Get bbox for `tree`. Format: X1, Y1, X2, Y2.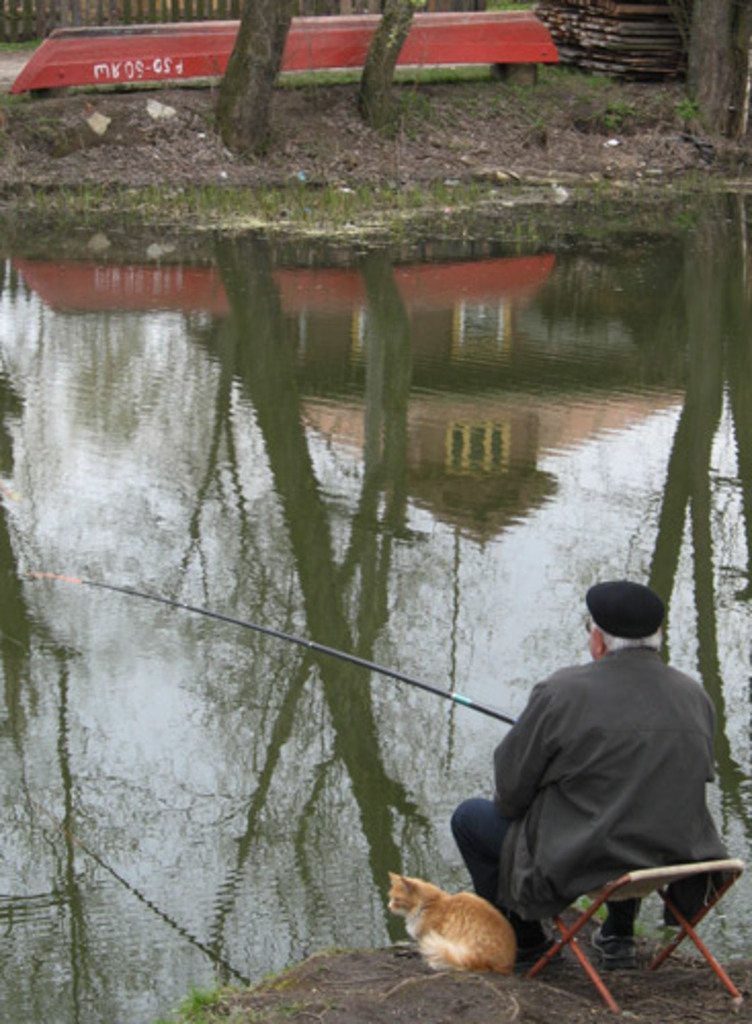
197, 0, 303, 154.
